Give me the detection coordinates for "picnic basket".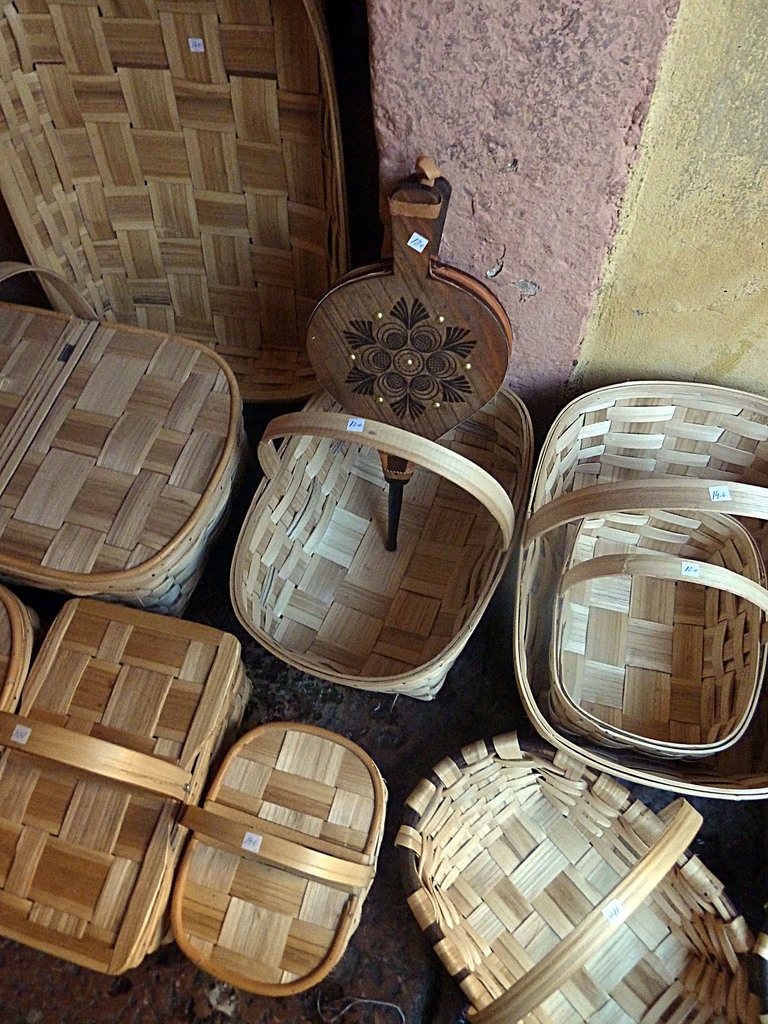
<region>0, 595, 255, 980</region>.
